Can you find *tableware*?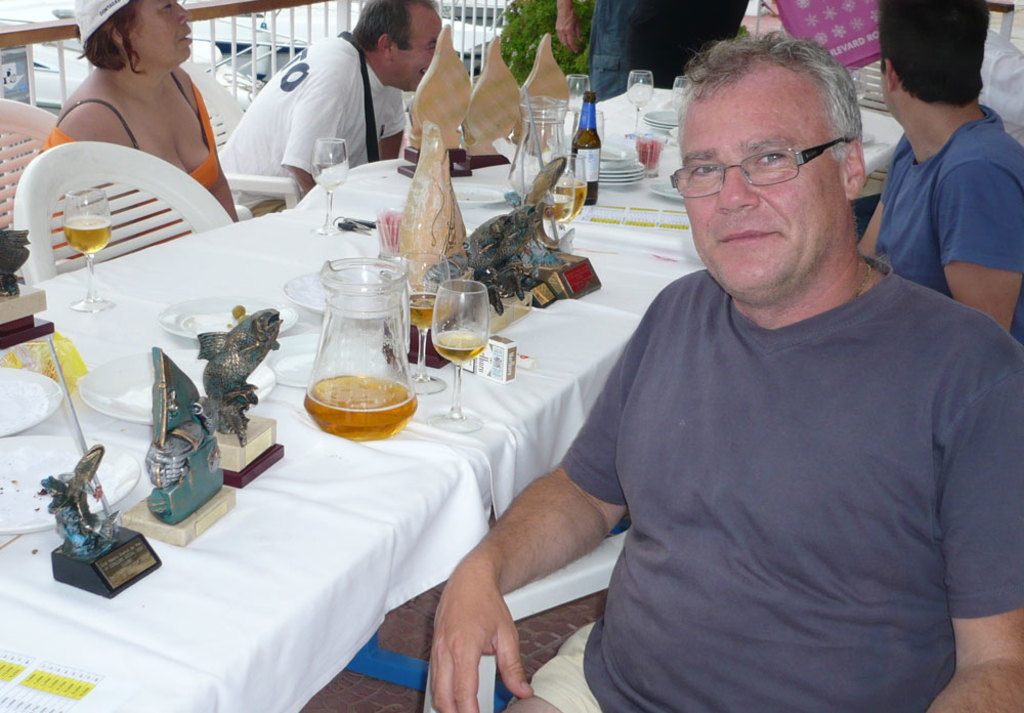
Yes, bounding box: BBox(849, 65, 868, 104).
